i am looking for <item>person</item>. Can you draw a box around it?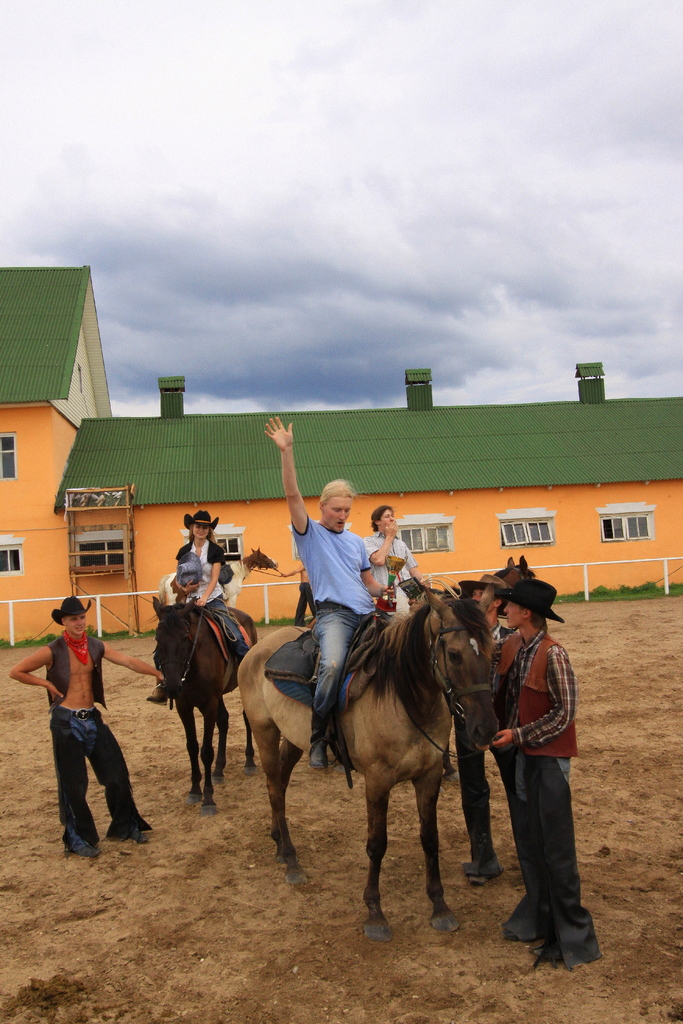
Sure, the bounding box is [left=266, top=409, right=392, bottom=776].
